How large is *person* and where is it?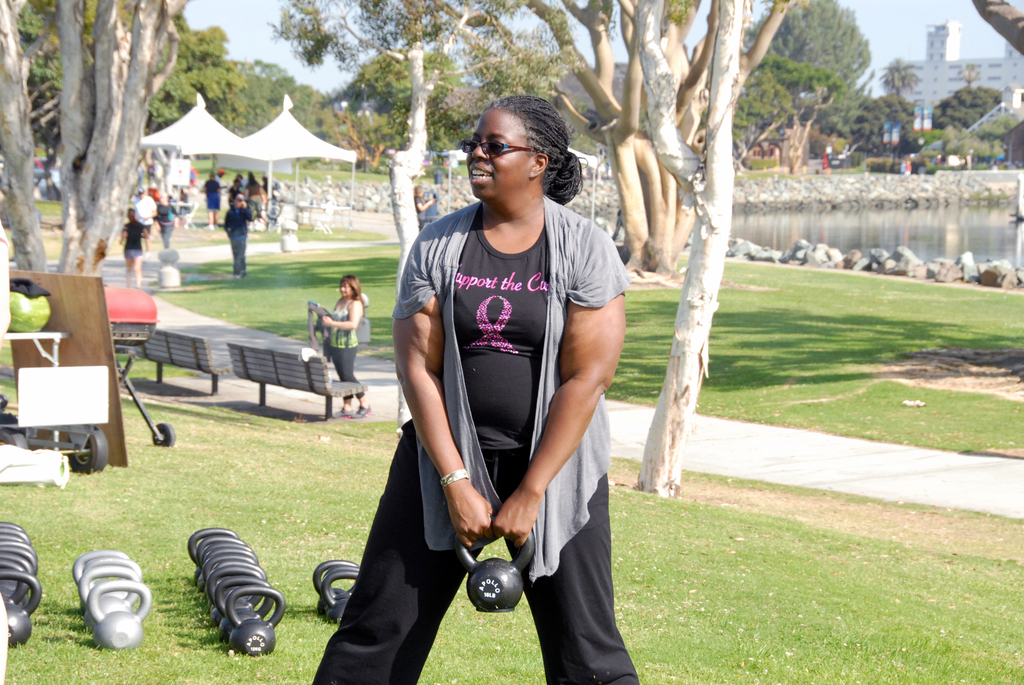
Bounding box: box=[203, 172, 224, 235].
